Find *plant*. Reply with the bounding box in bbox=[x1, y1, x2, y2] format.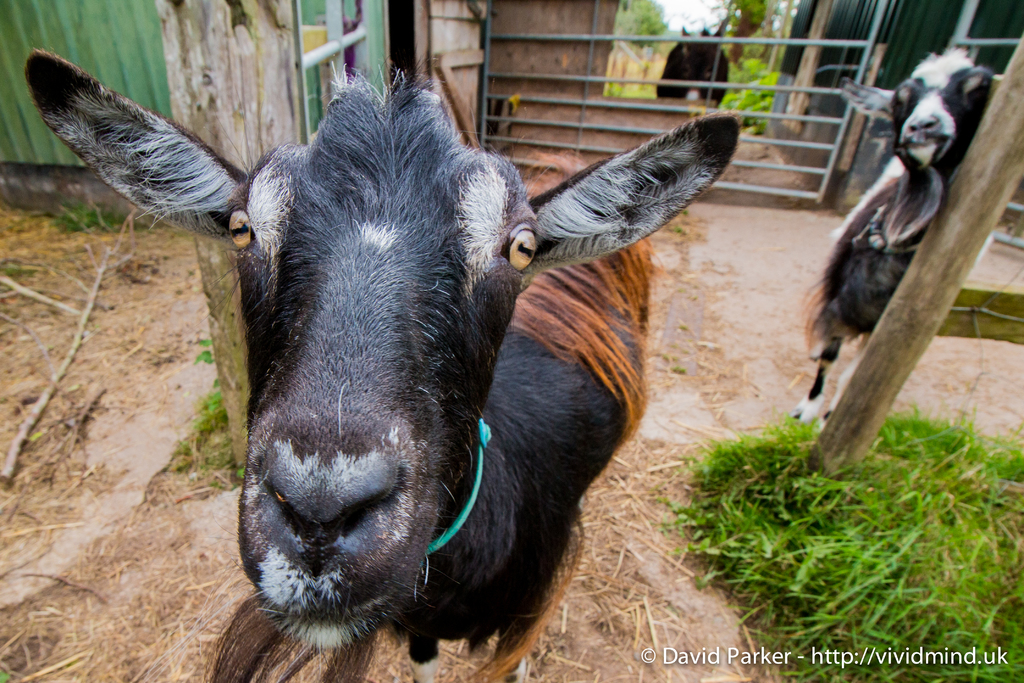
bbox=[158, 341, 237, 473].
